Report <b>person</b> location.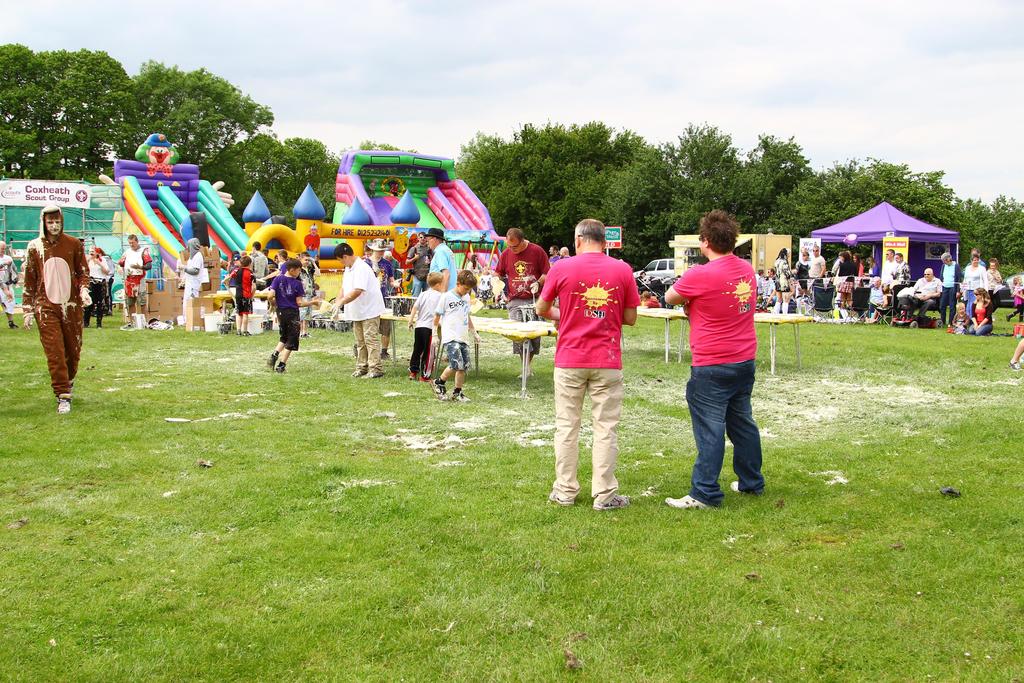
Report: {"left": 120, "top": 231, "right": 155, "bottom": 331}.
